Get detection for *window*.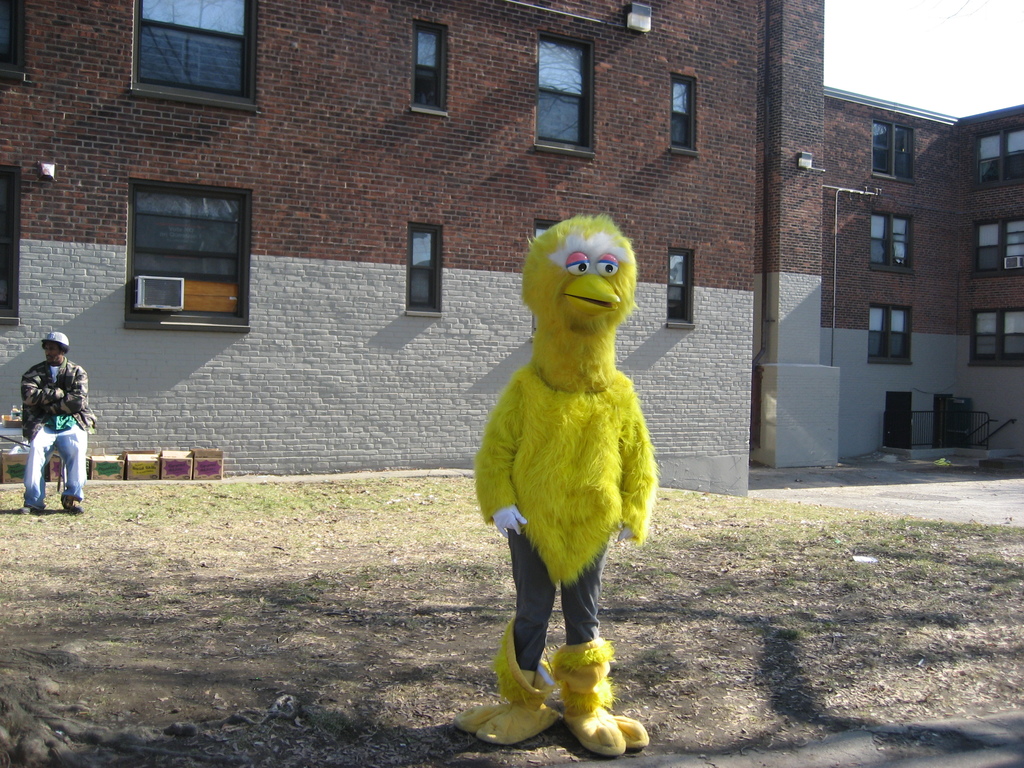
Detection: left=0, top=0, right=31, bottom=85.
